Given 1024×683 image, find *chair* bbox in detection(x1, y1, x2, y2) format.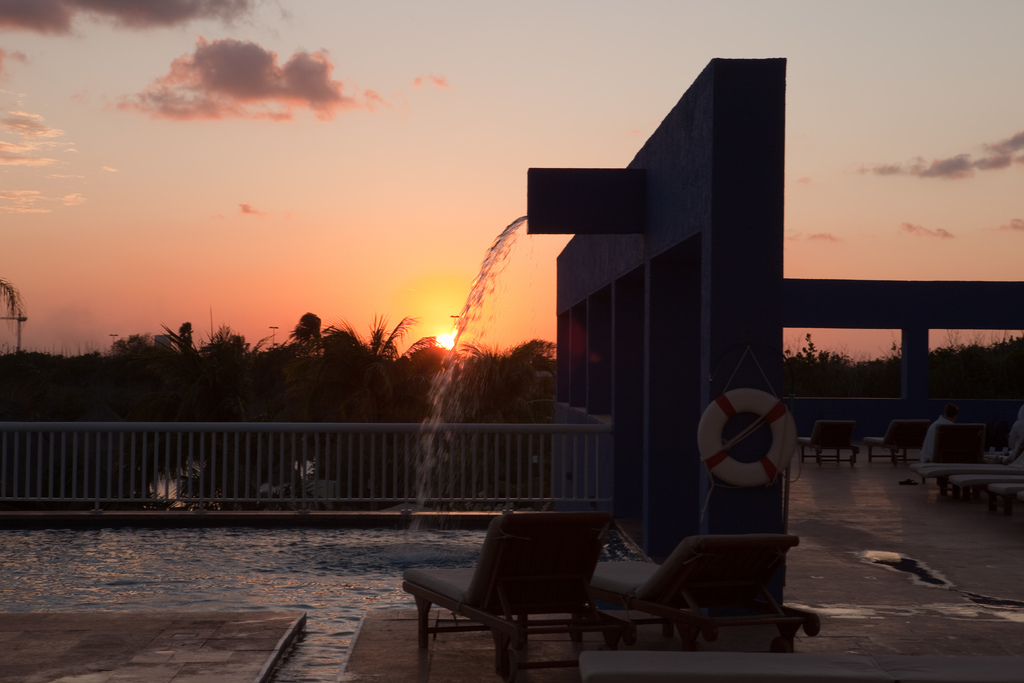
detection(795, 421, 862, 466).
